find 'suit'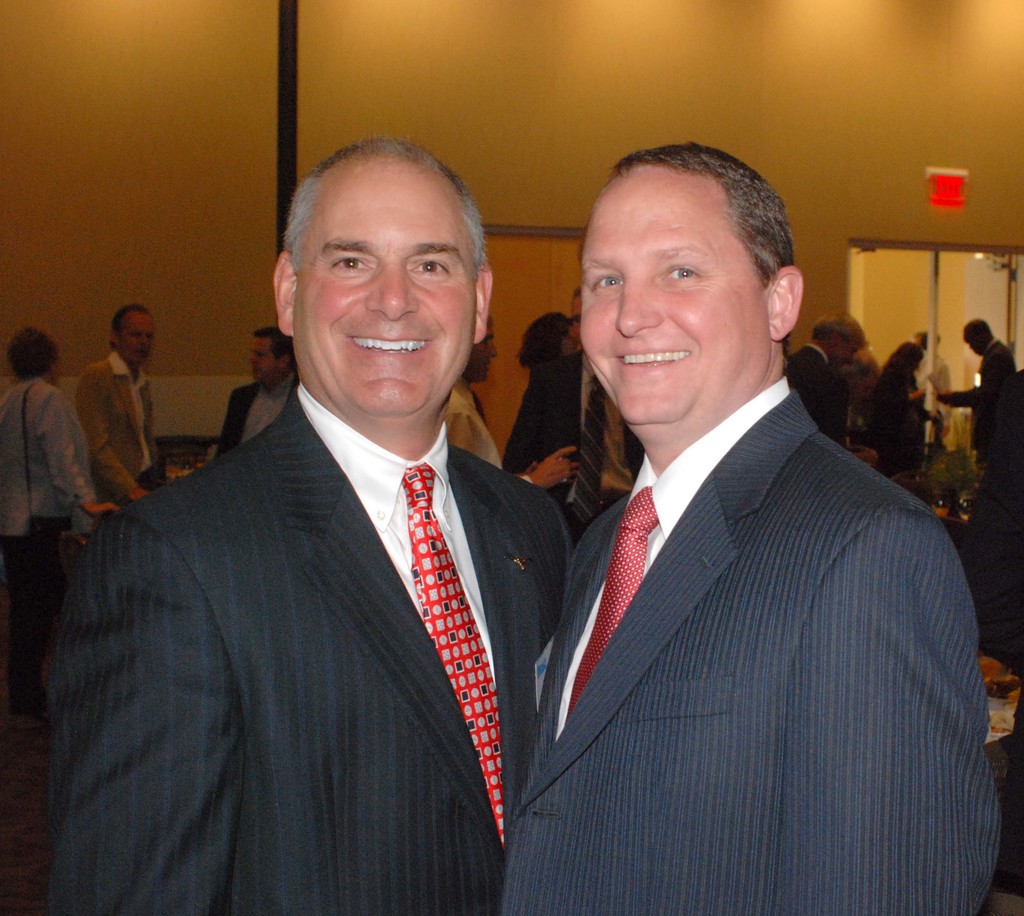
[950, 338, 1020, 459]
